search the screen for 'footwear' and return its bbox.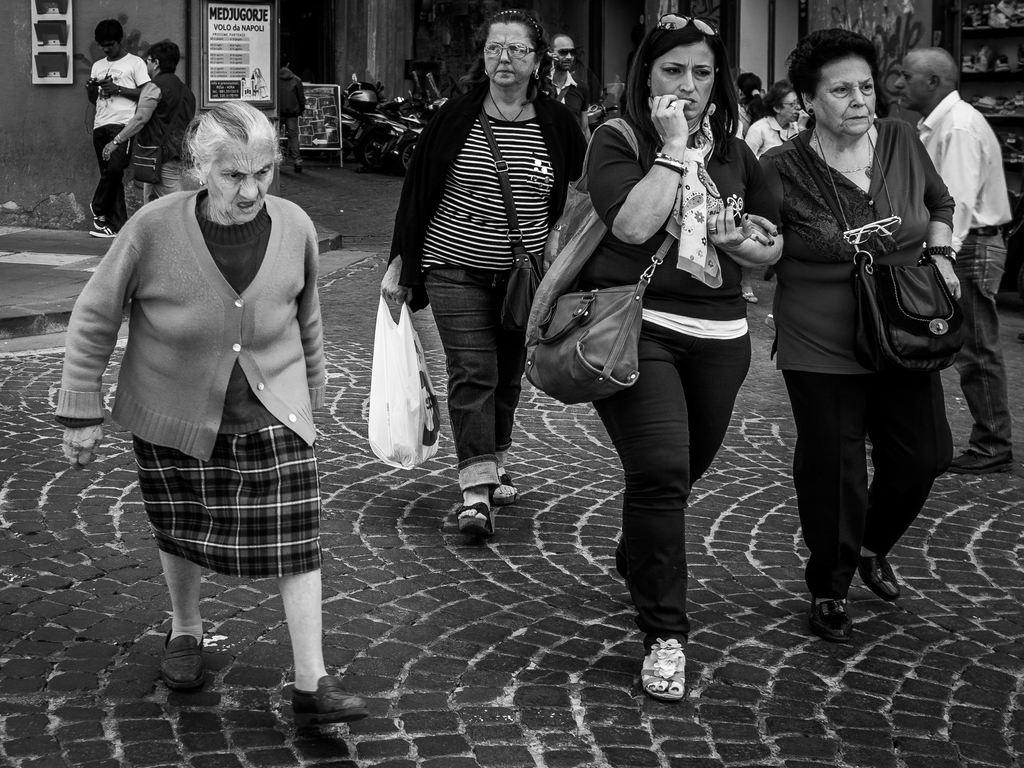
Found: {"left": 947, "top": 450, "right": 1017, "bottom": 474}.
